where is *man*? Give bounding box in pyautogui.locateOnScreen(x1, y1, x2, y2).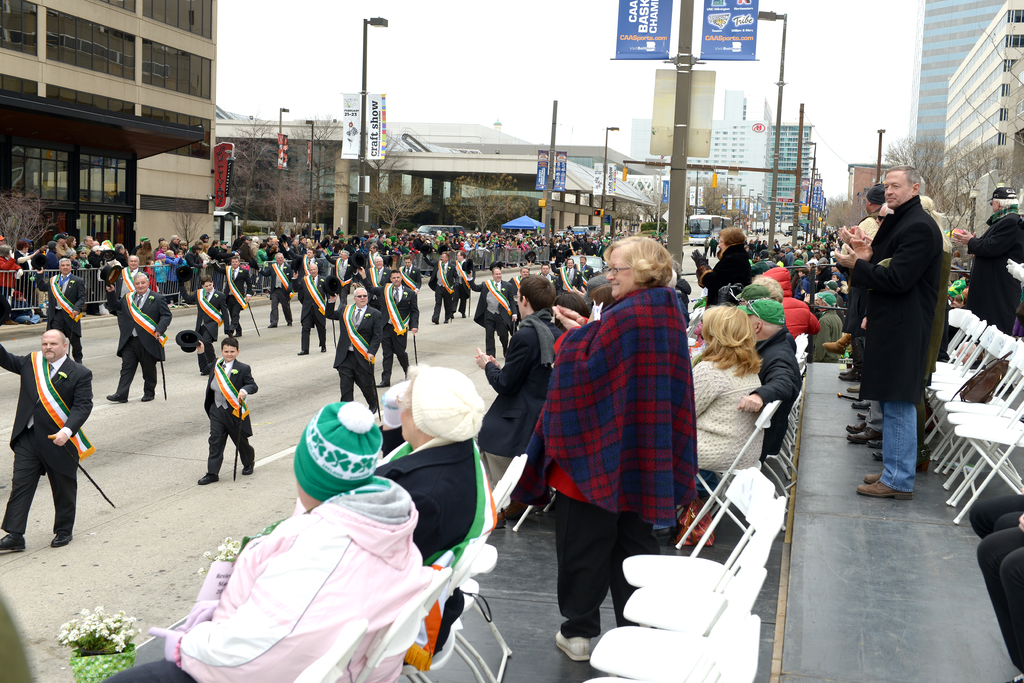
pyautogui.locateOnScreen(456, 250, 476, 320).
